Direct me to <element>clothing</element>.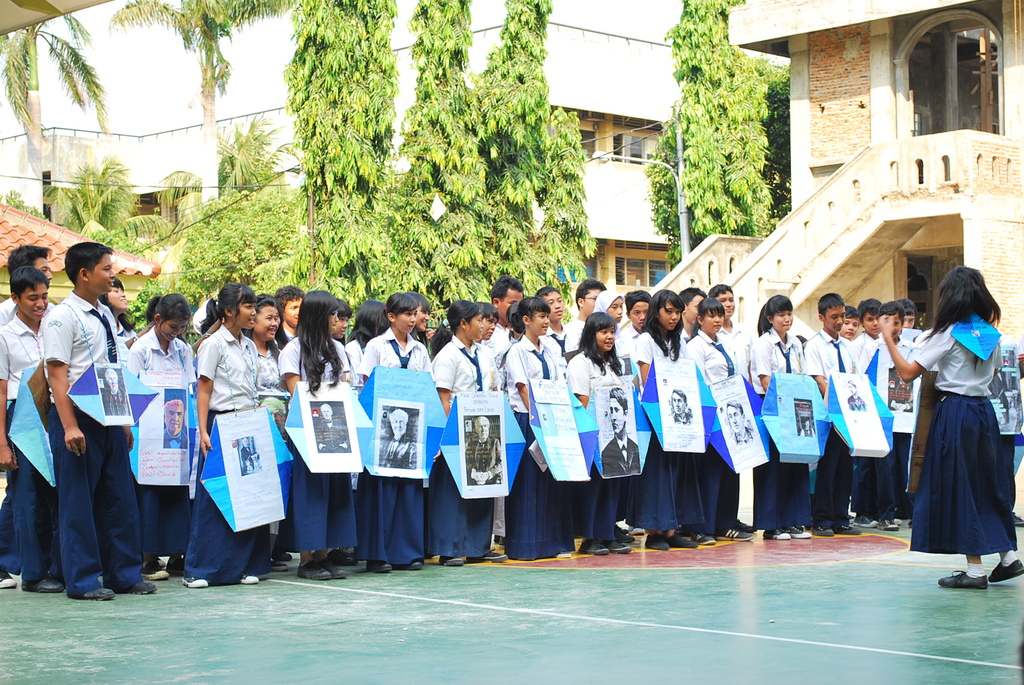
Direction: rect(633, 336, 680, 363).
